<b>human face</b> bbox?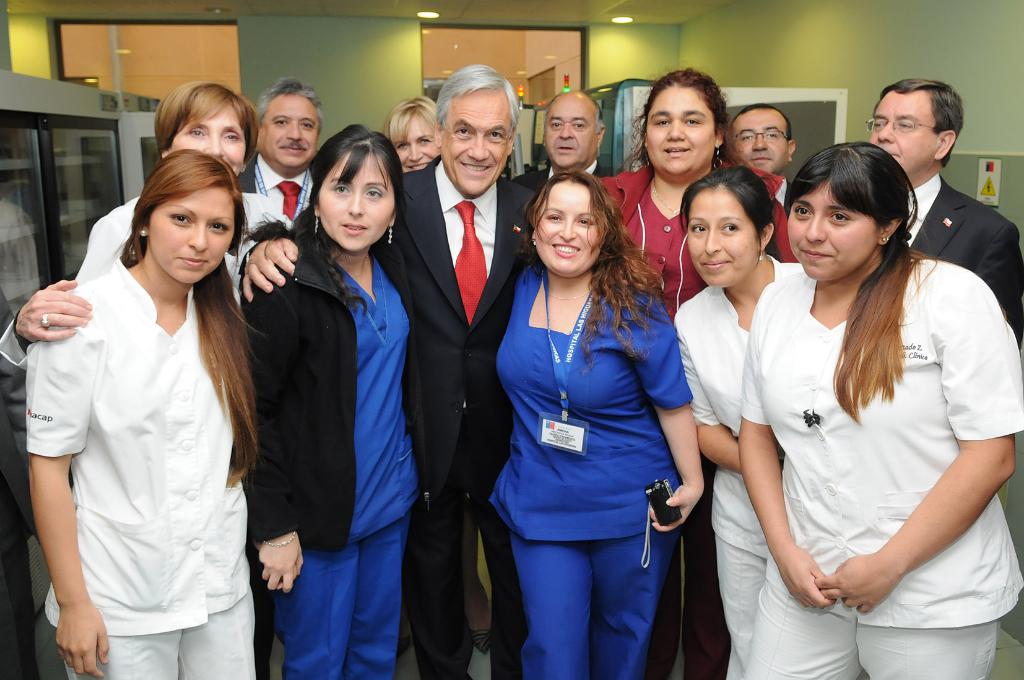
(x1=319, y1=160, x2=397, y2=251)
